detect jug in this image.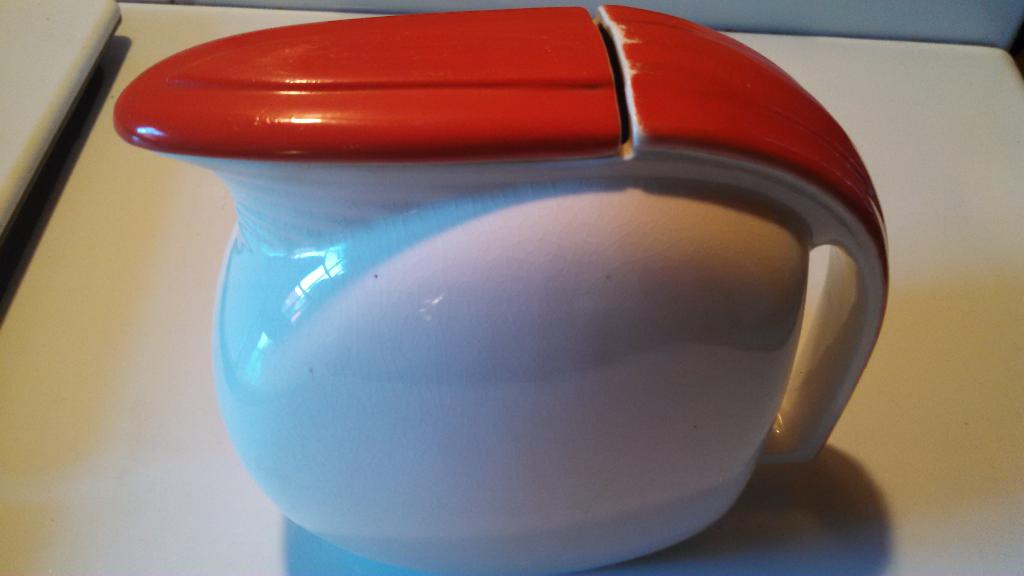
Detection: <bbox>35, 54, 842, 555</bbox>.
